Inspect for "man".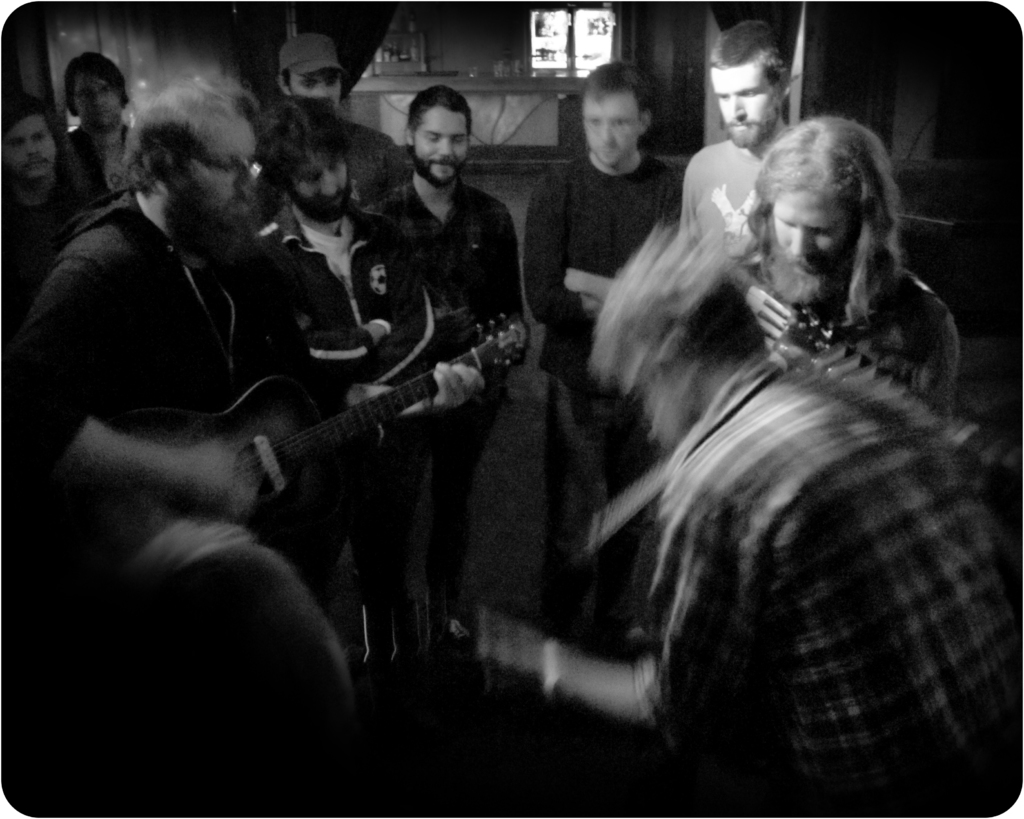
Inspection: box=[518, 54, 694, 622].
